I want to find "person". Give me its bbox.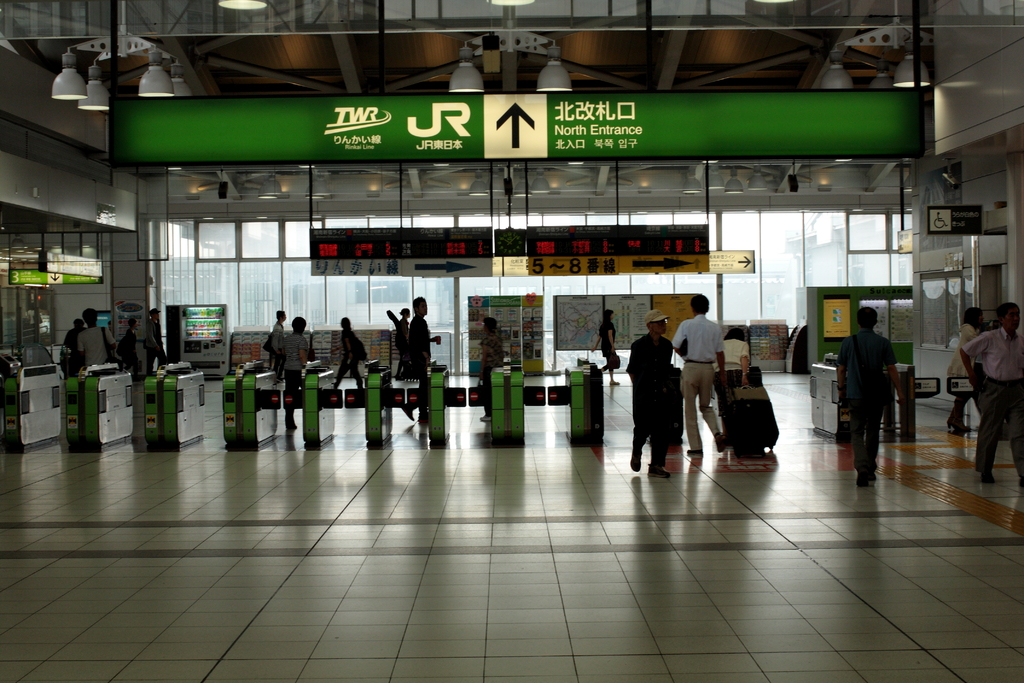
[left=58, top=313, right=77, bottom=372].
